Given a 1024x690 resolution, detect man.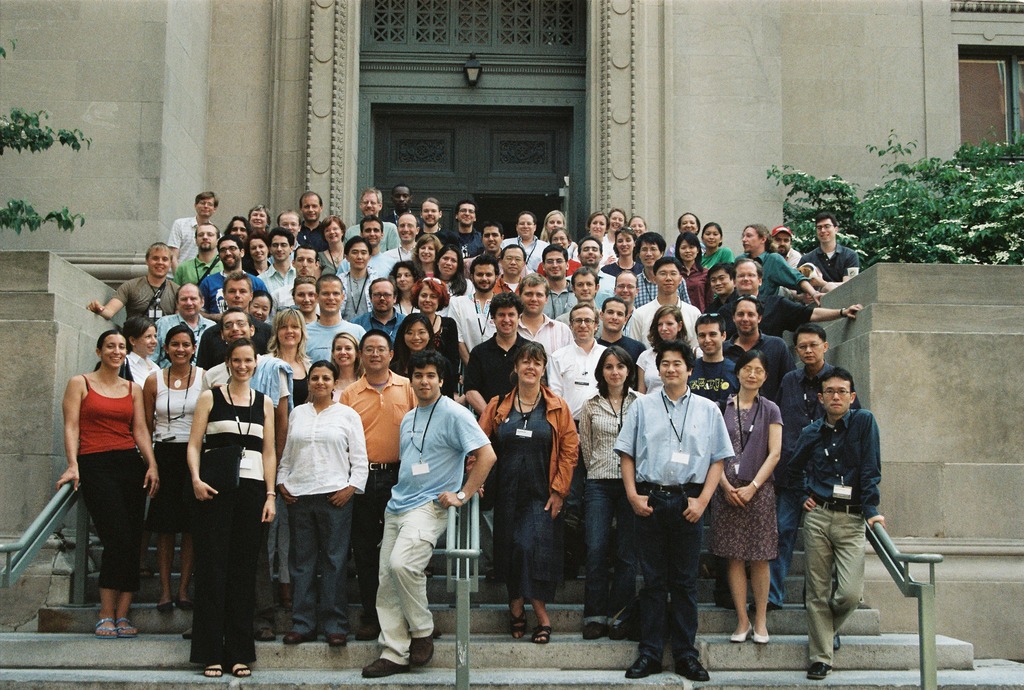
500,211,548,273.
